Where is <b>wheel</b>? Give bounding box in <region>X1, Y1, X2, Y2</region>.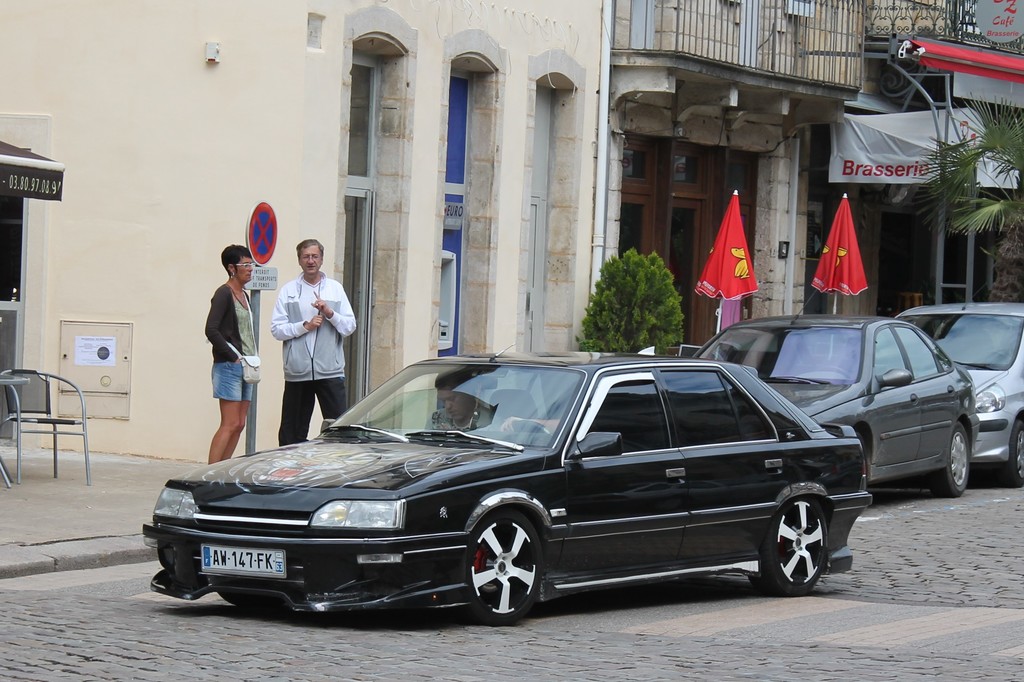
<region>506, 418, 552, 439</region>.
